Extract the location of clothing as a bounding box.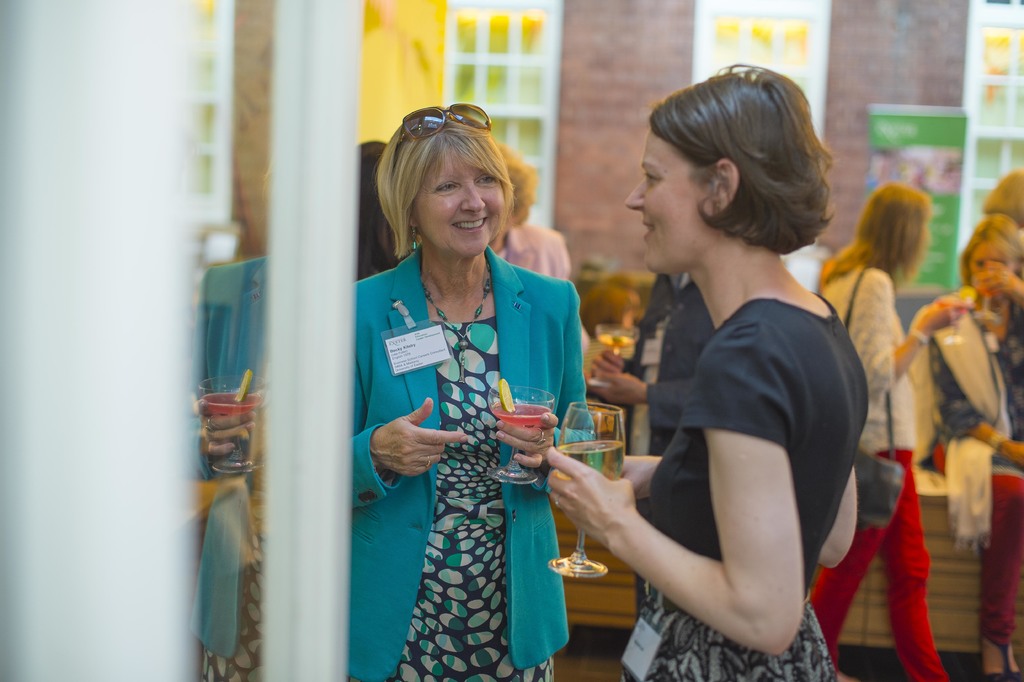
{"x1": 491, "y1": 221, "x2": 588, "y2": 347}.
